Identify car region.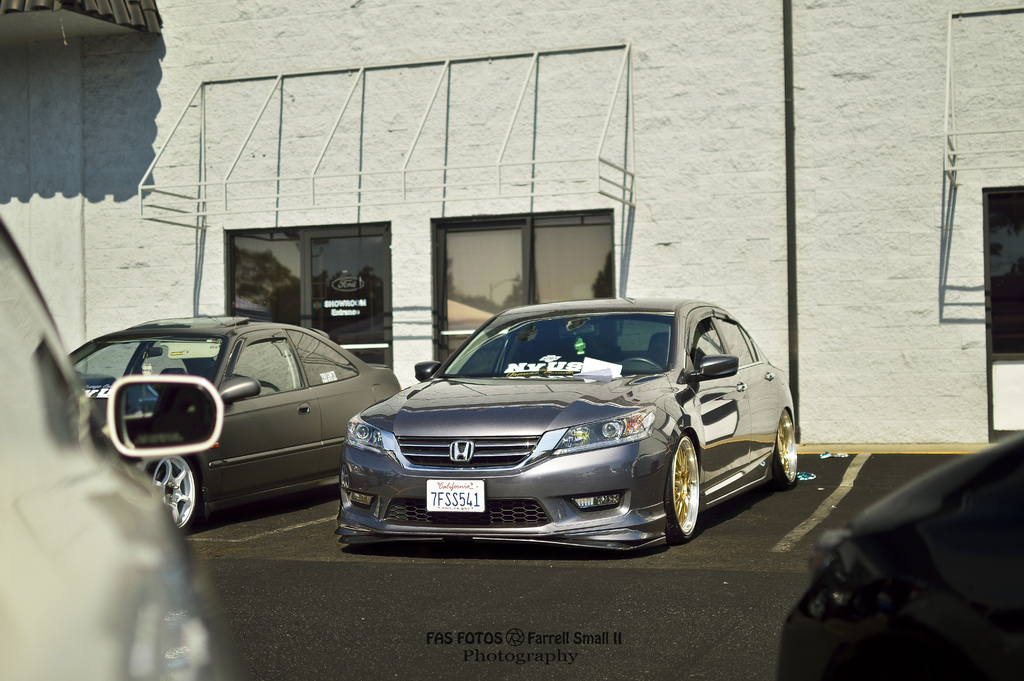
Region: box=[68, 309, 407, 535].
